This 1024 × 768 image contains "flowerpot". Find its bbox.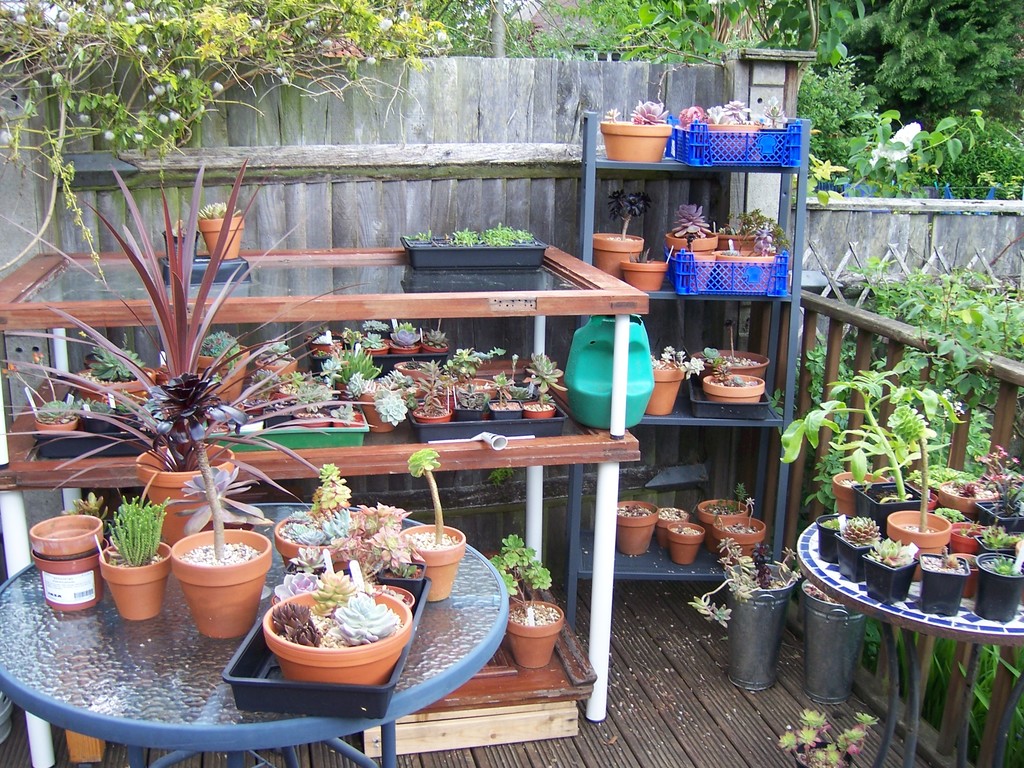
(362,342,389,355).
